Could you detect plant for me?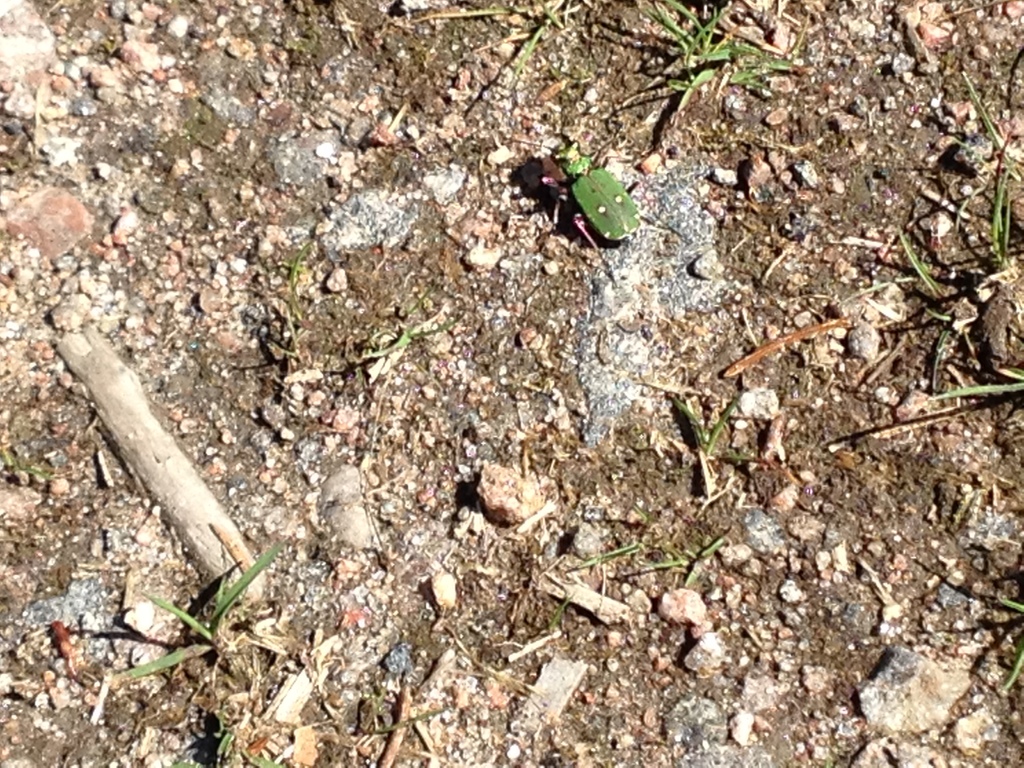
Detection result: <region>94, 524, 287, 682</region>.
